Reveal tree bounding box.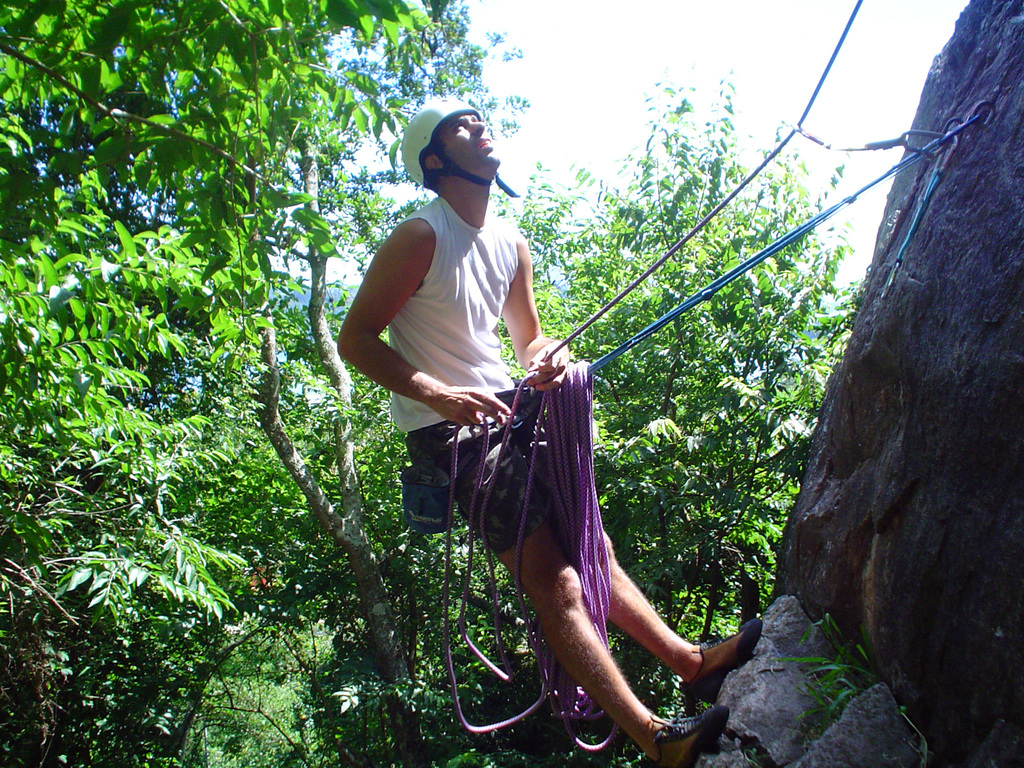
Revealed: <bbox>0, 0, 870, 767</bbox>.
